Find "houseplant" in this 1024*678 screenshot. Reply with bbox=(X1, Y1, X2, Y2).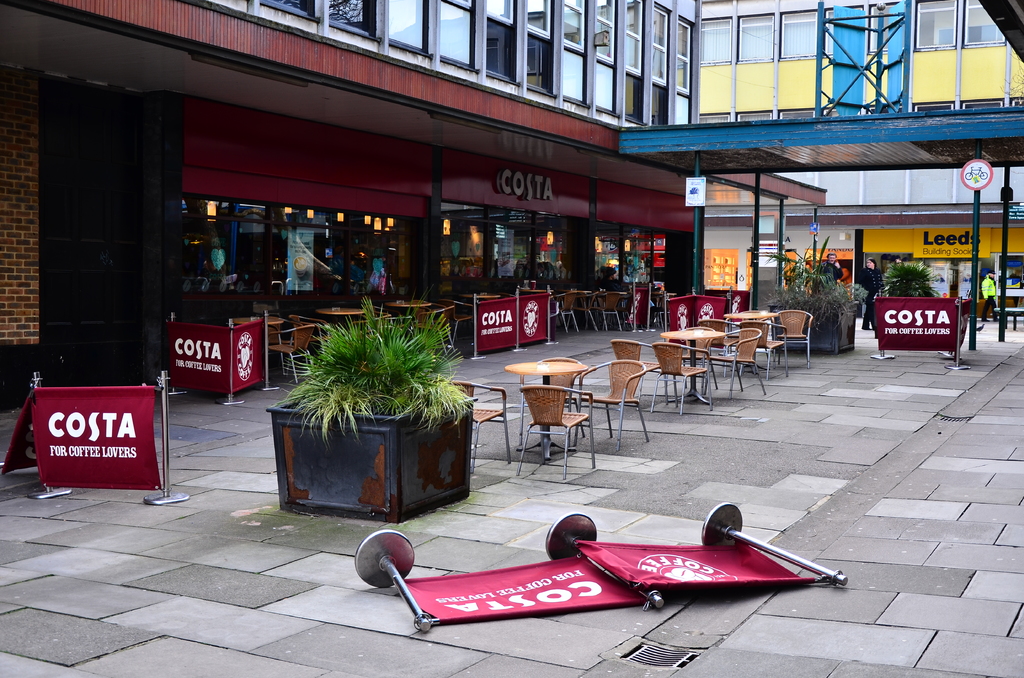
bbox=(877, 255, 944, 305).
